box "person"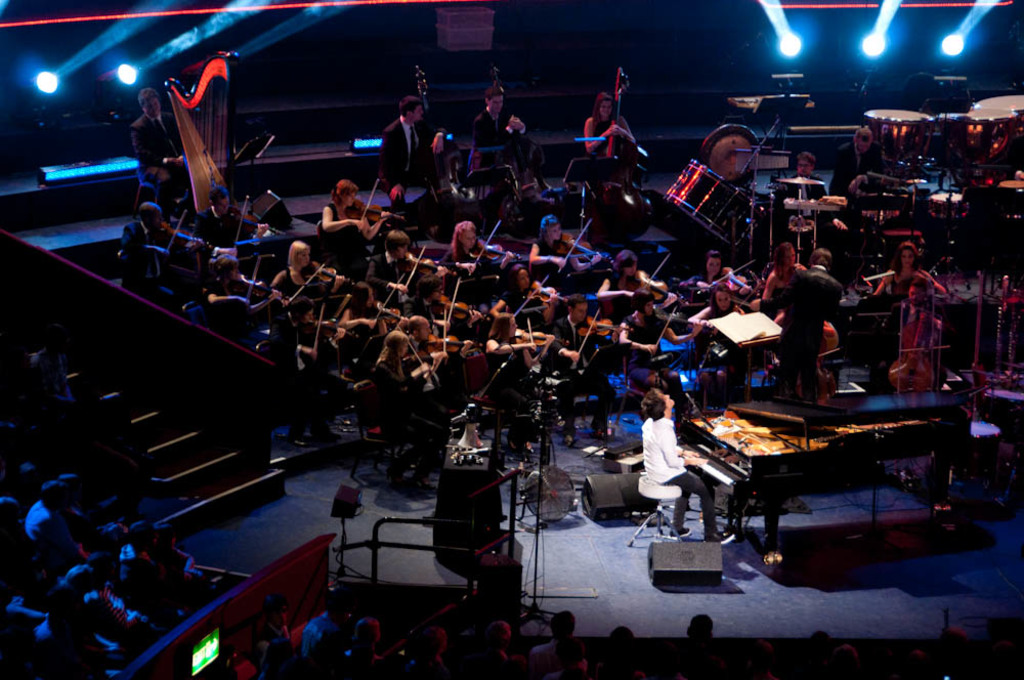
(x1=123, y1=90, x2=198, y2=228)
